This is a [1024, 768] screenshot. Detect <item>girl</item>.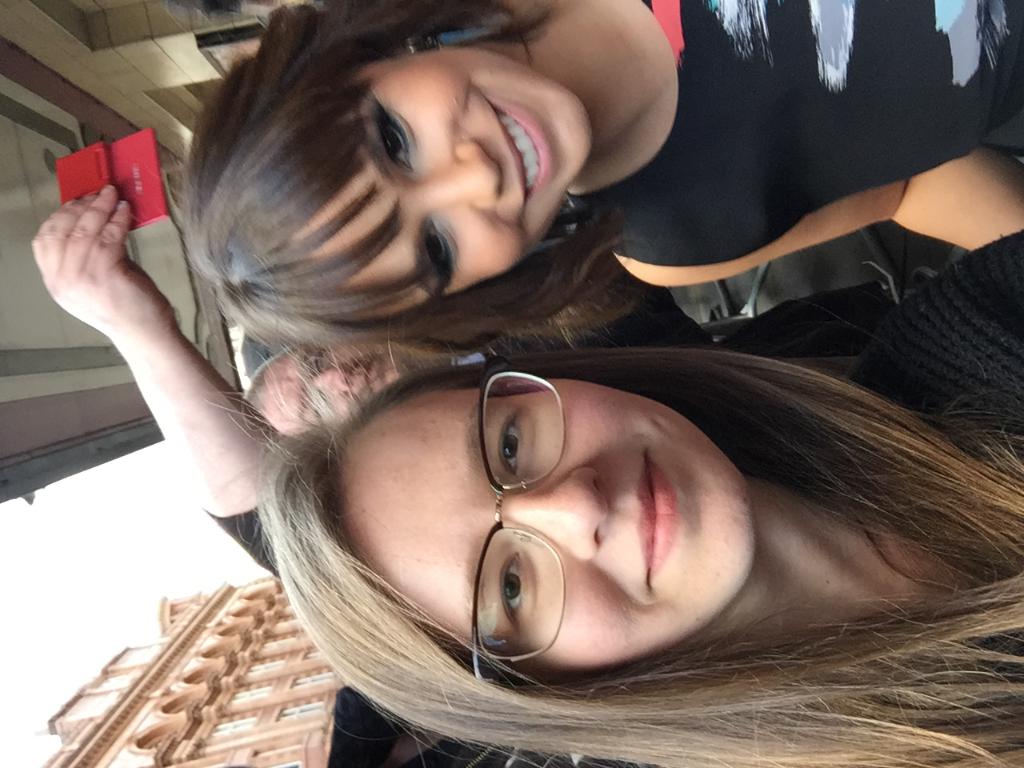
box=[173, 0, 1023, 362].
